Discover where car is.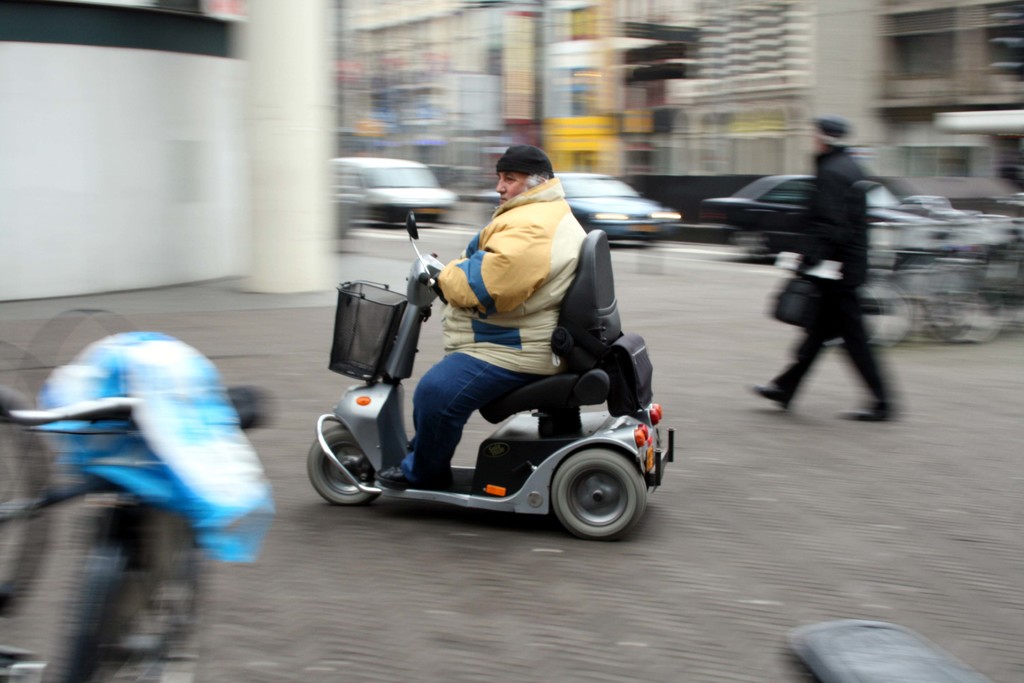
Discovered at {"x1": 698, "y1": 168, "x2": 969, "y2": 264}.
